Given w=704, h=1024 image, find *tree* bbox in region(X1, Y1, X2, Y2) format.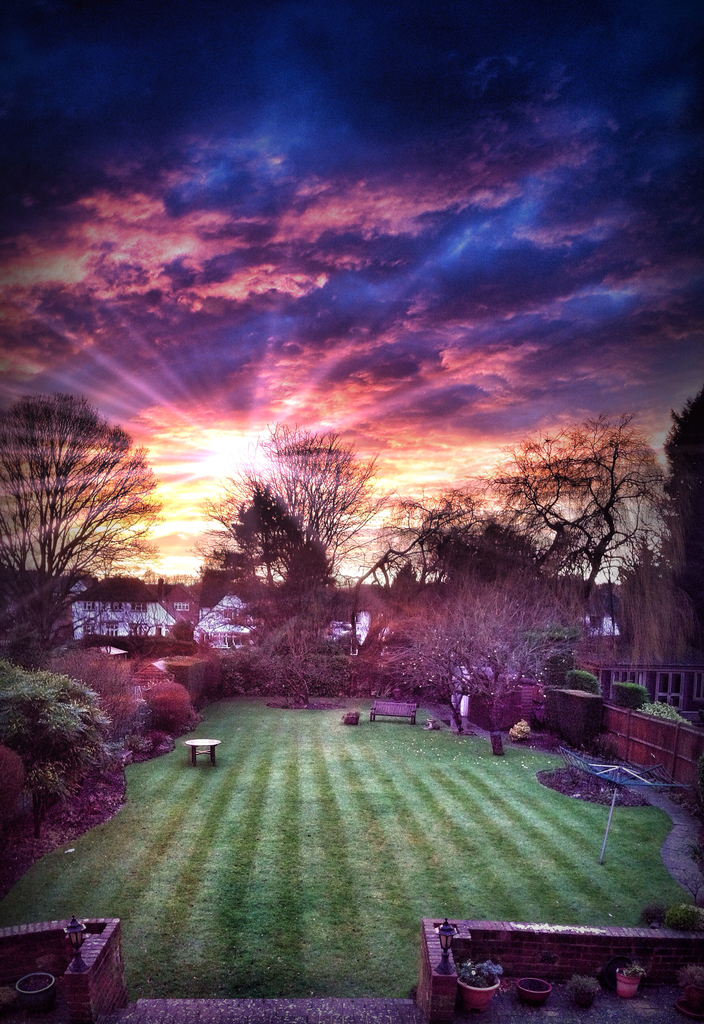
region(195, 487, 338, 705).
